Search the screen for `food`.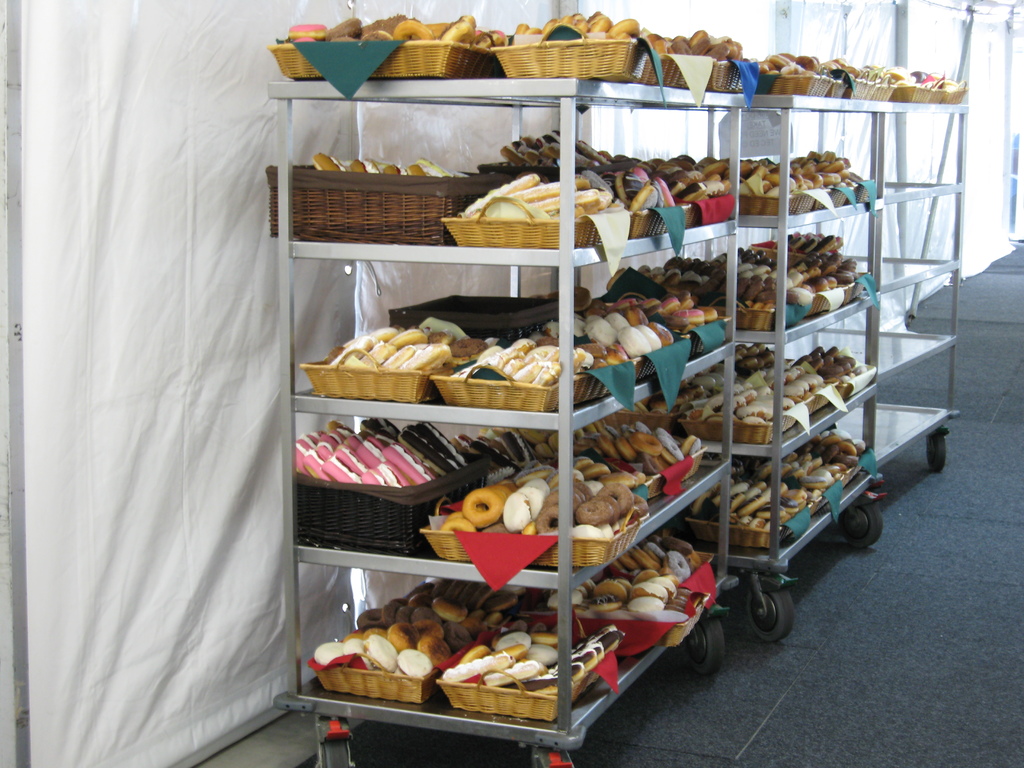
Found at [295, 420, 467, 487].
